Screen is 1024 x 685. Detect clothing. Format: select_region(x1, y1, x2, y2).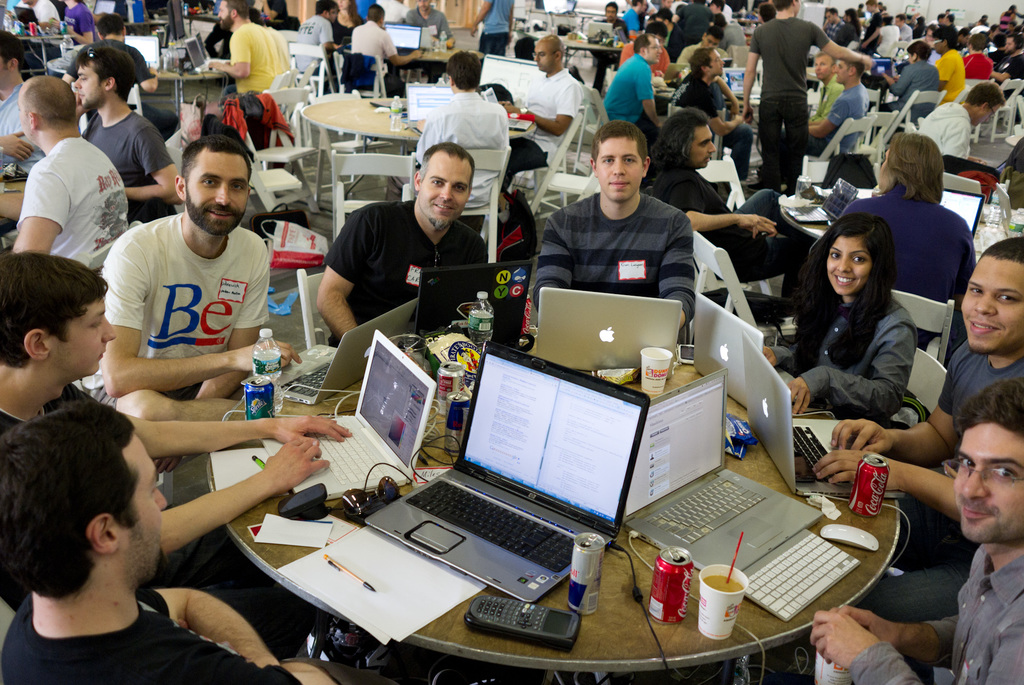
select_region(479, 0, 516, 61).
